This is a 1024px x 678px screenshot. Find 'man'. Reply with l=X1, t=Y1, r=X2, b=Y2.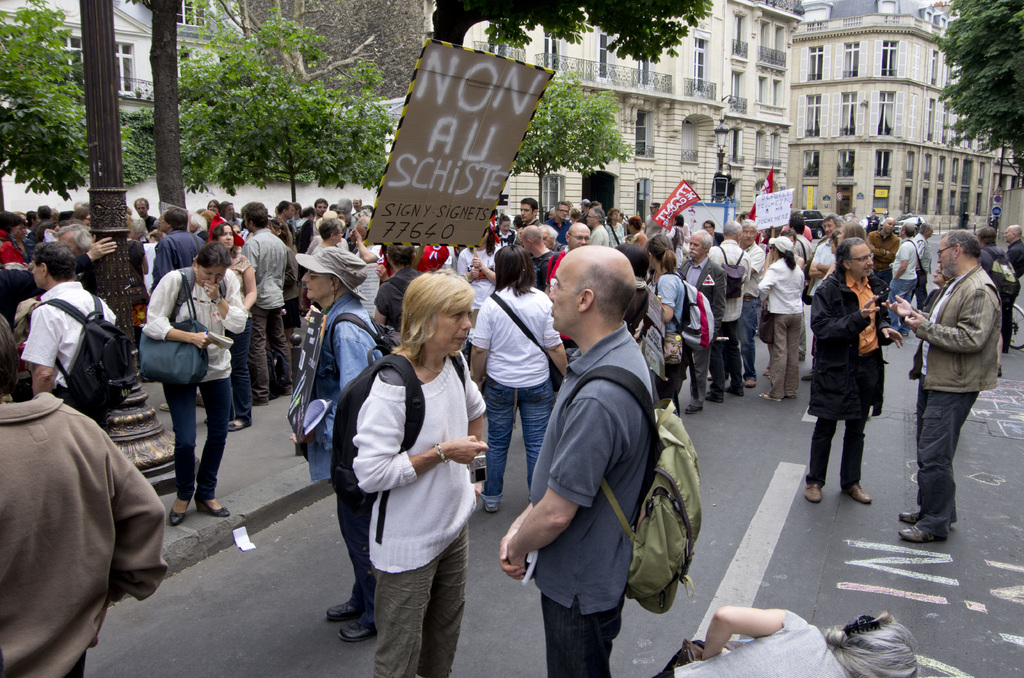
l=808, t=213, r=845, b=295.
